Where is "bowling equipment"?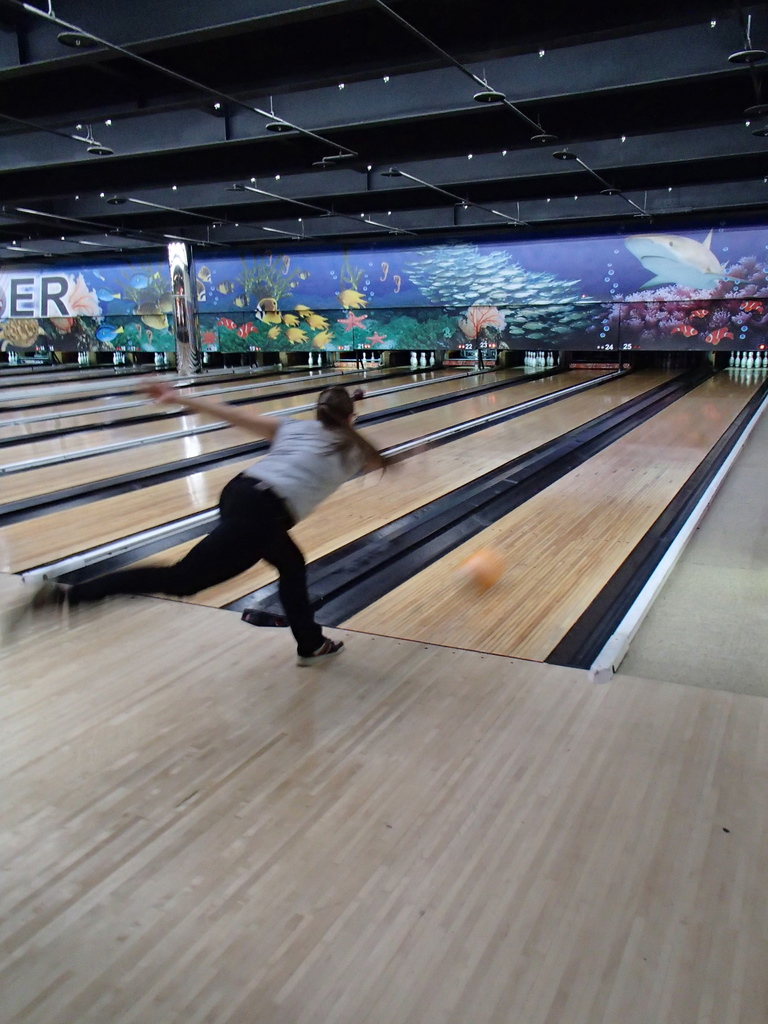
detection(317, 351, 324, 364).
